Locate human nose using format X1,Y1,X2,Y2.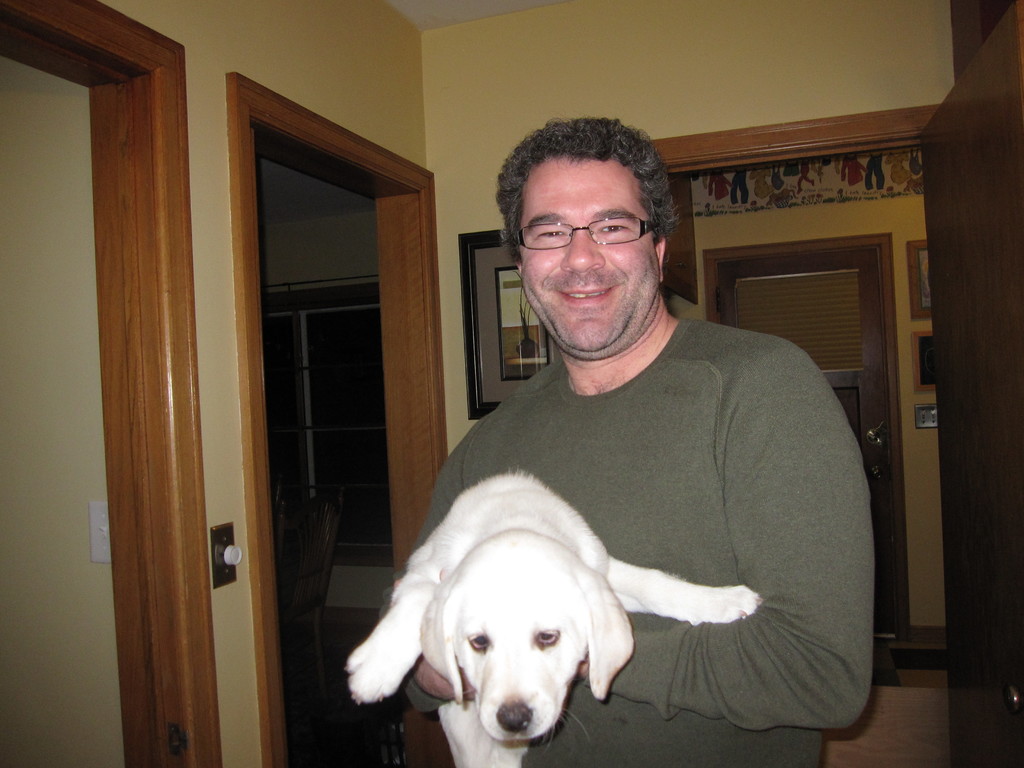
560,224,602,269.
